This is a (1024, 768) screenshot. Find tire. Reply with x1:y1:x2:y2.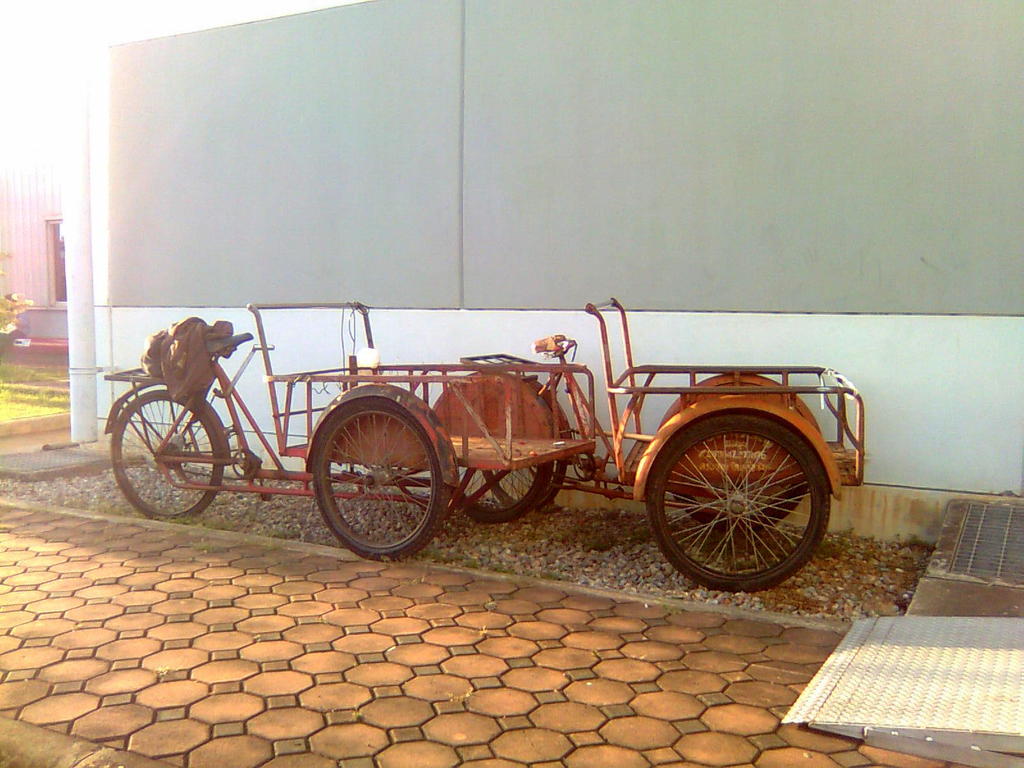
645:404:829:605.
